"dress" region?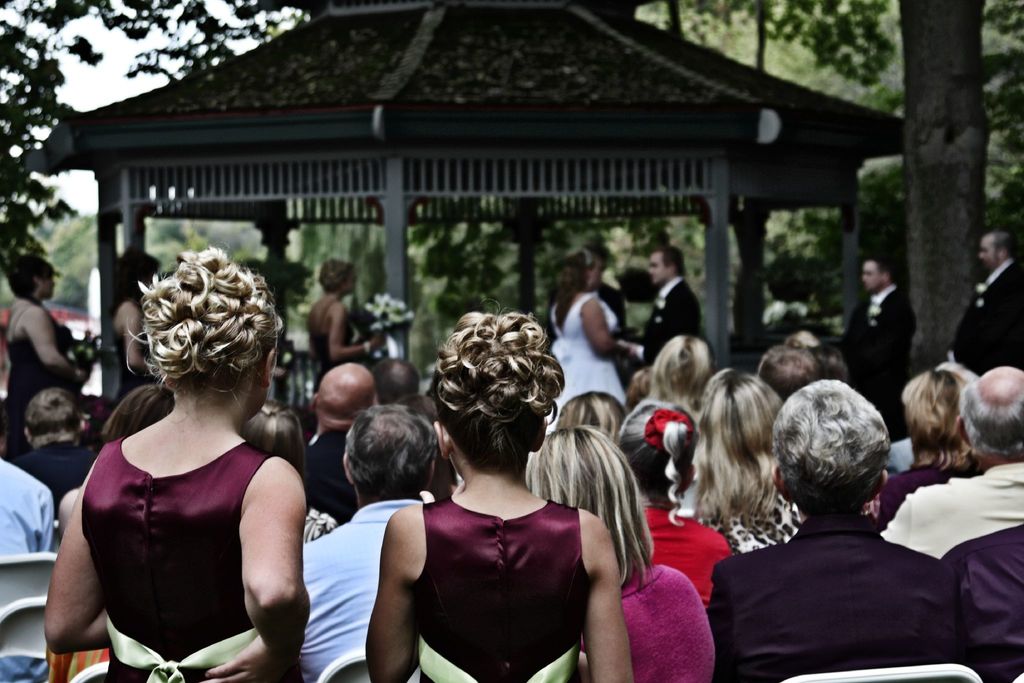
<bbox>413, 493, 597, 682</bbox>
